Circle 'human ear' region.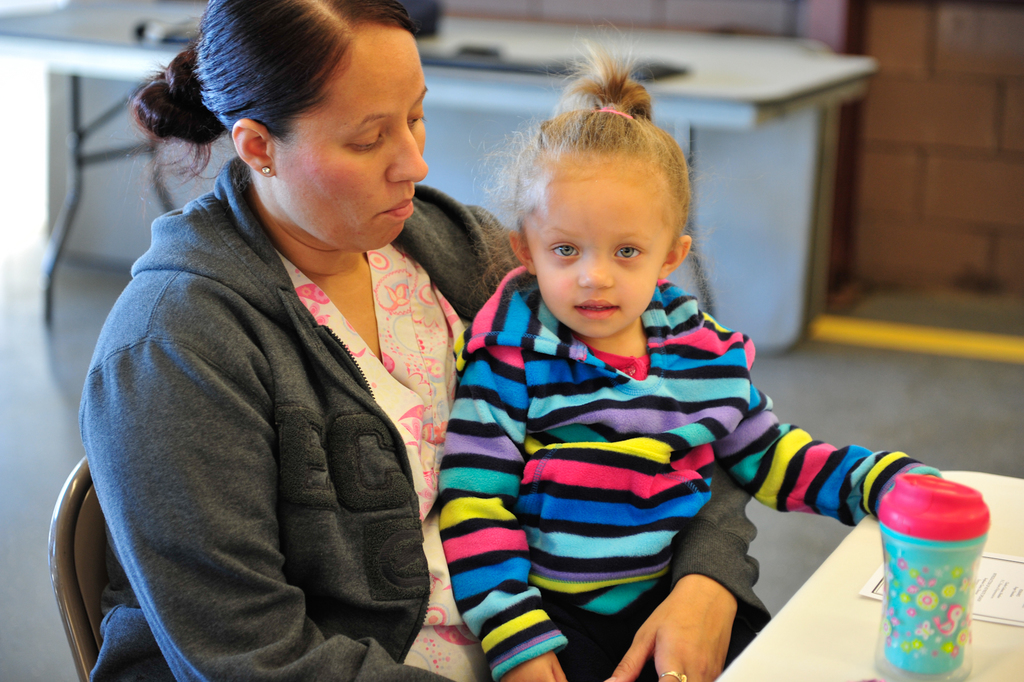
Region: Rect(230, 117, 275, 180).
